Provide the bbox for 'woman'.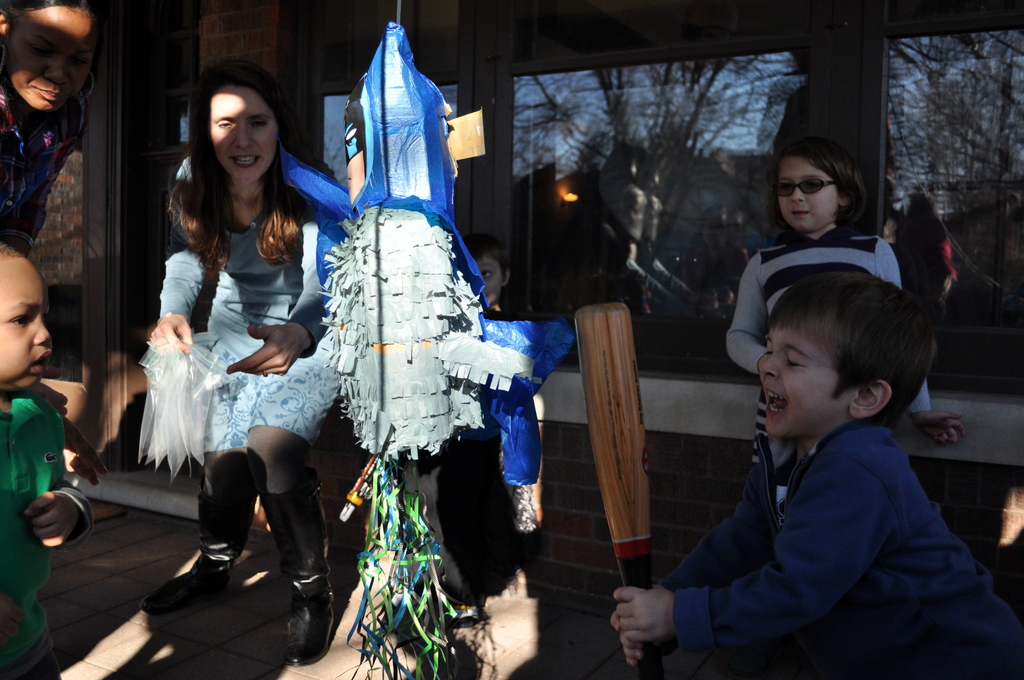
pyautogui.locateOnScreen(0, 0, 113, 484).
